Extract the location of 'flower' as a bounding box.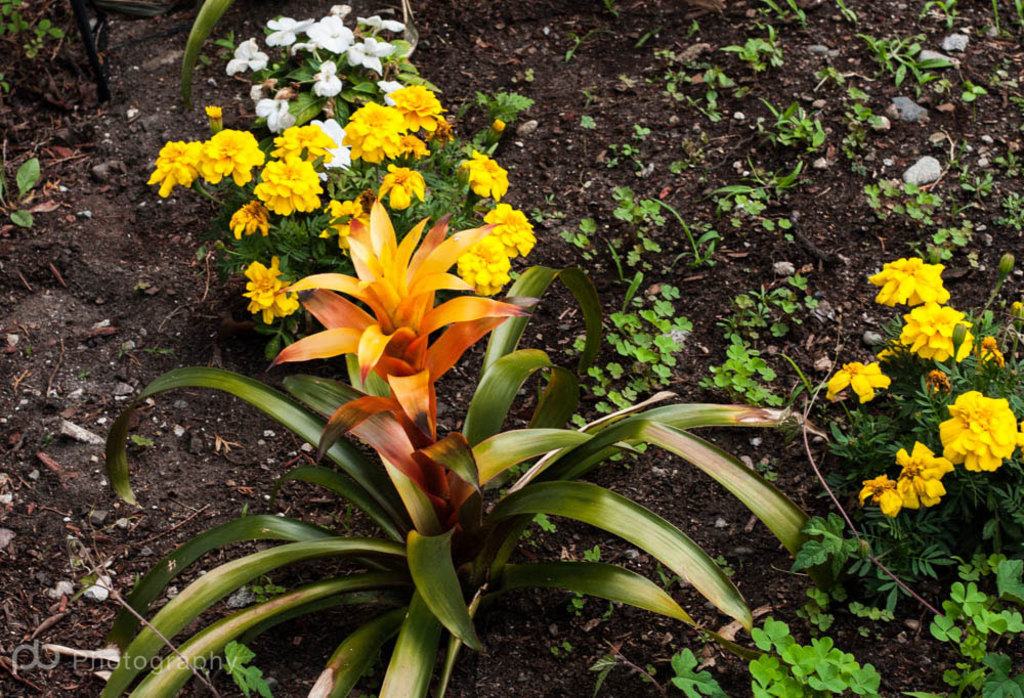
bbox=(975, 346, 1006, 365).
